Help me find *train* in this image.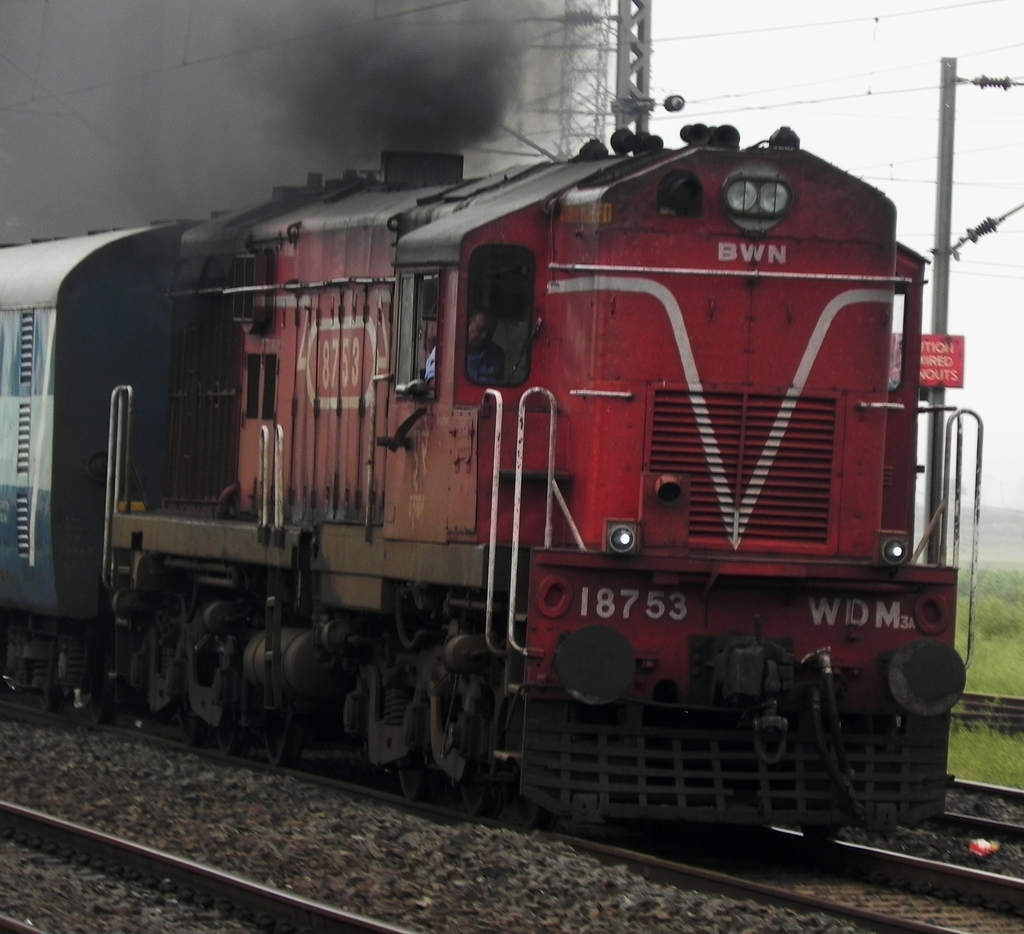
Found it: bbox(0, 124, 989, 848).
